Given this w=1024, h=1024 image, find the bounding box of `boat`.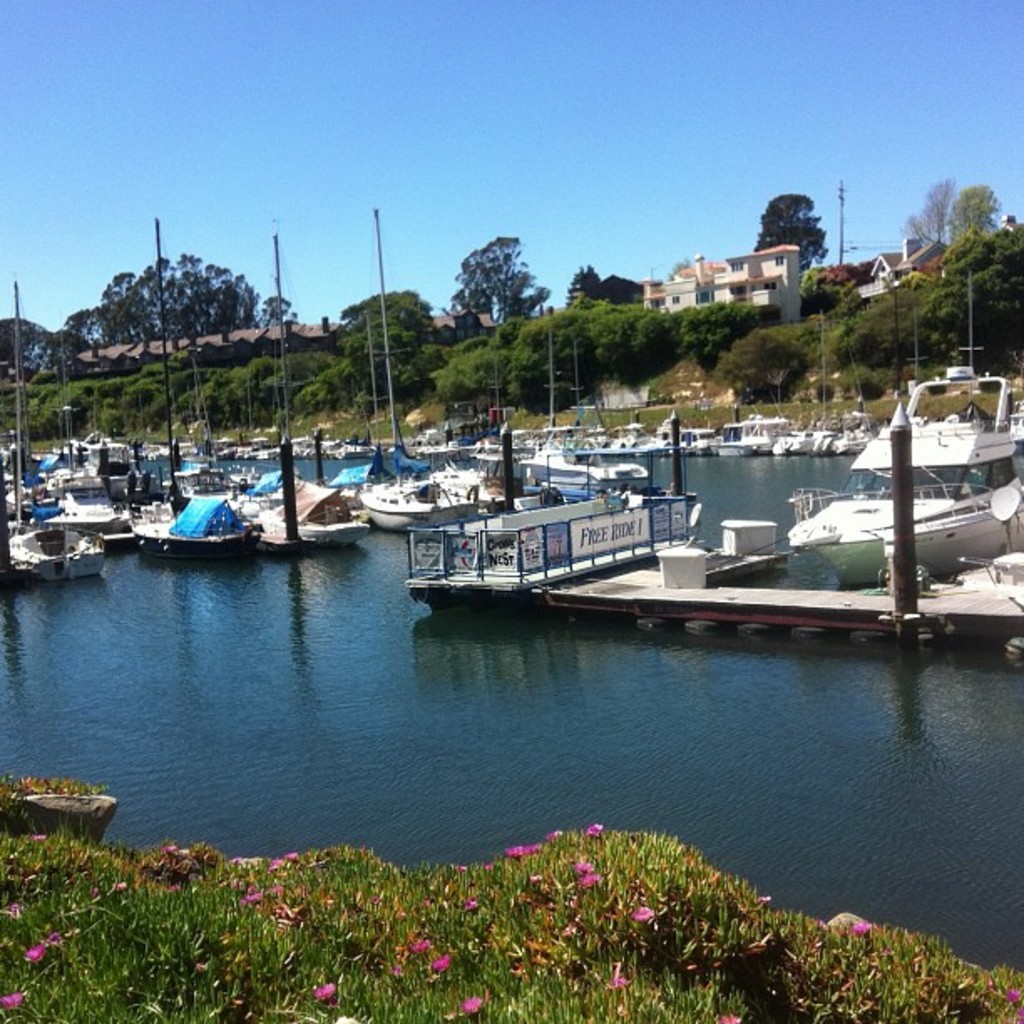
(514, 437, 649, 509).
